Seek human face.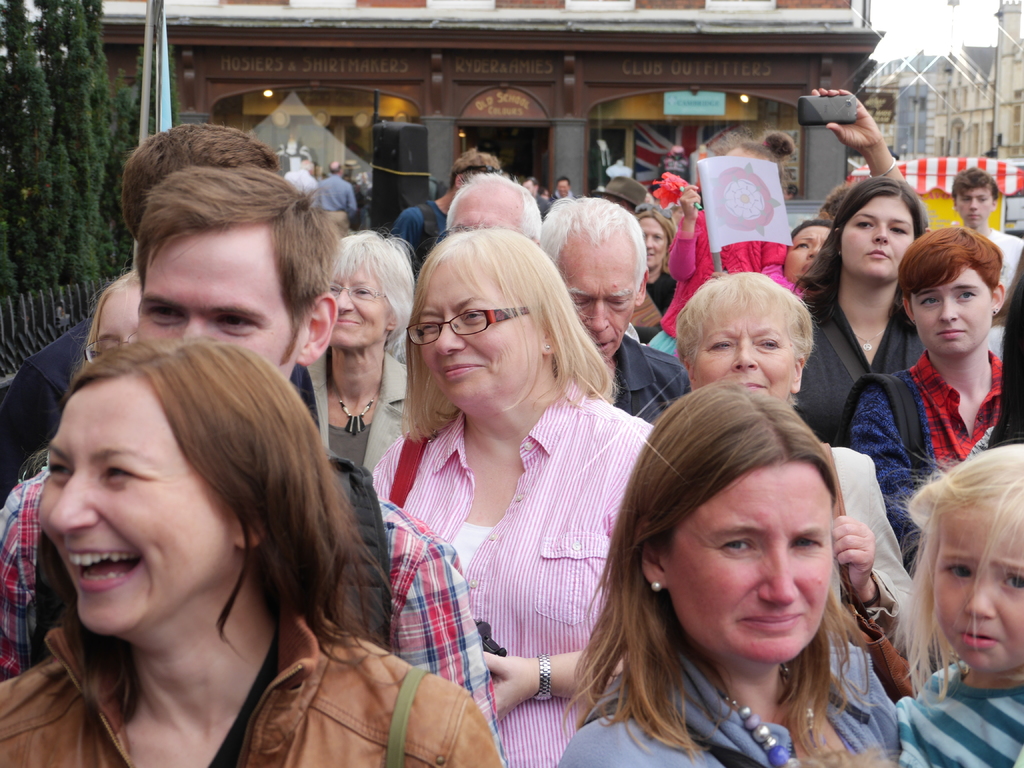
BBox(840, 196, 914, 283).
